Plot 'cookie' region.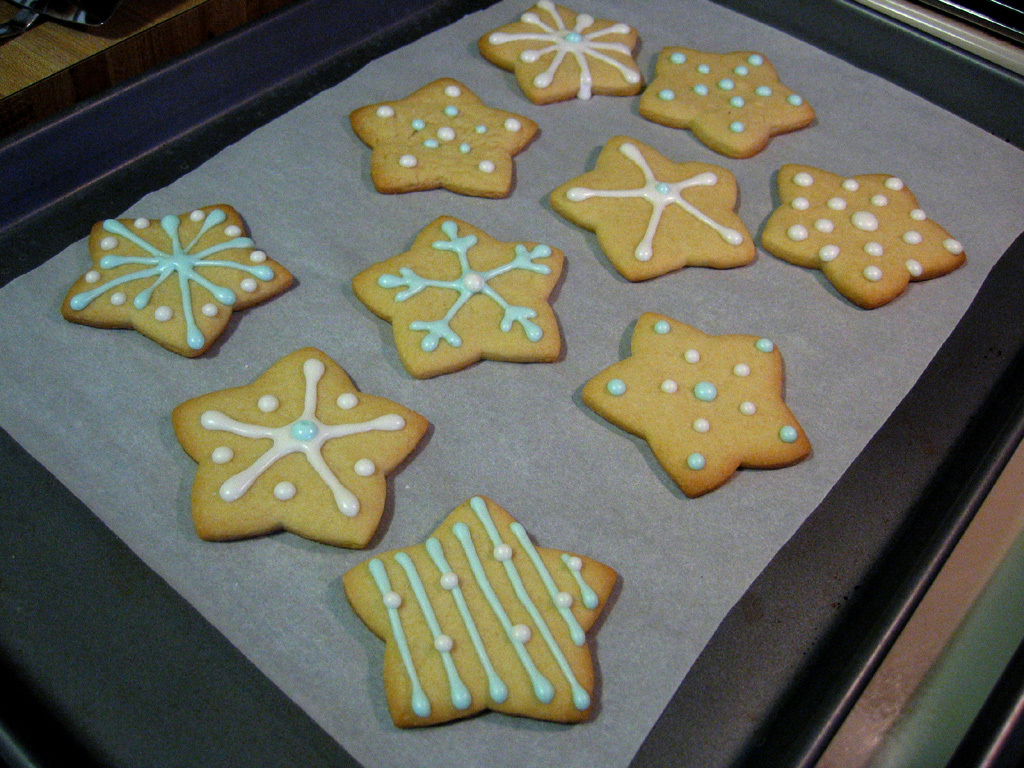
Plotted at detection(352, 211, 565, 379).
